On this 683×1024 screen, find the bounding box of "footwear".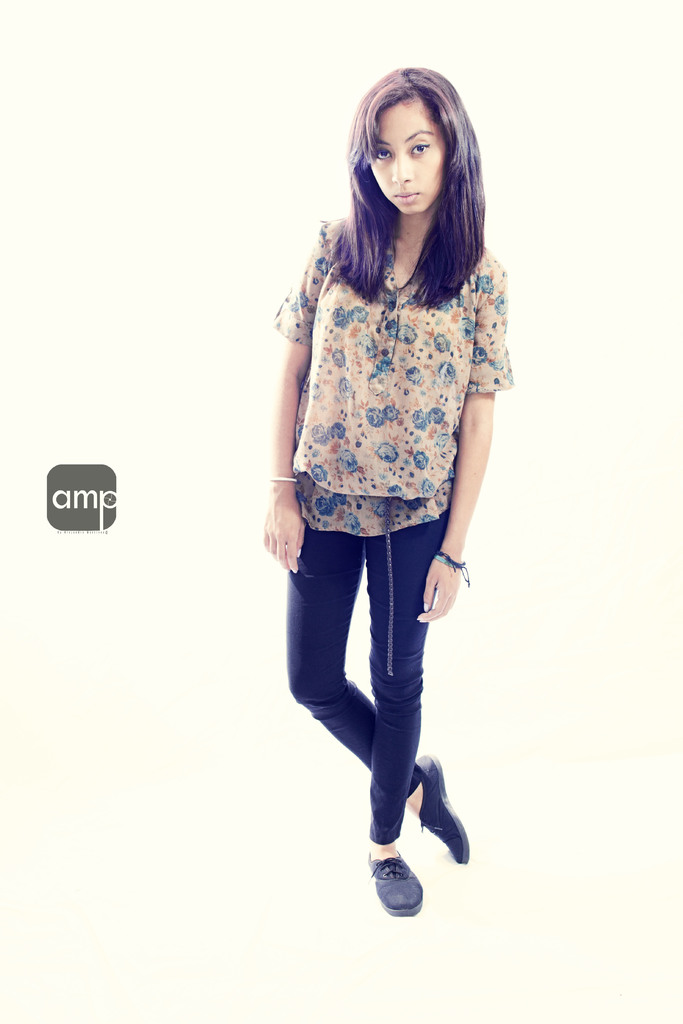
Bounding box: 366,851,423,922.
